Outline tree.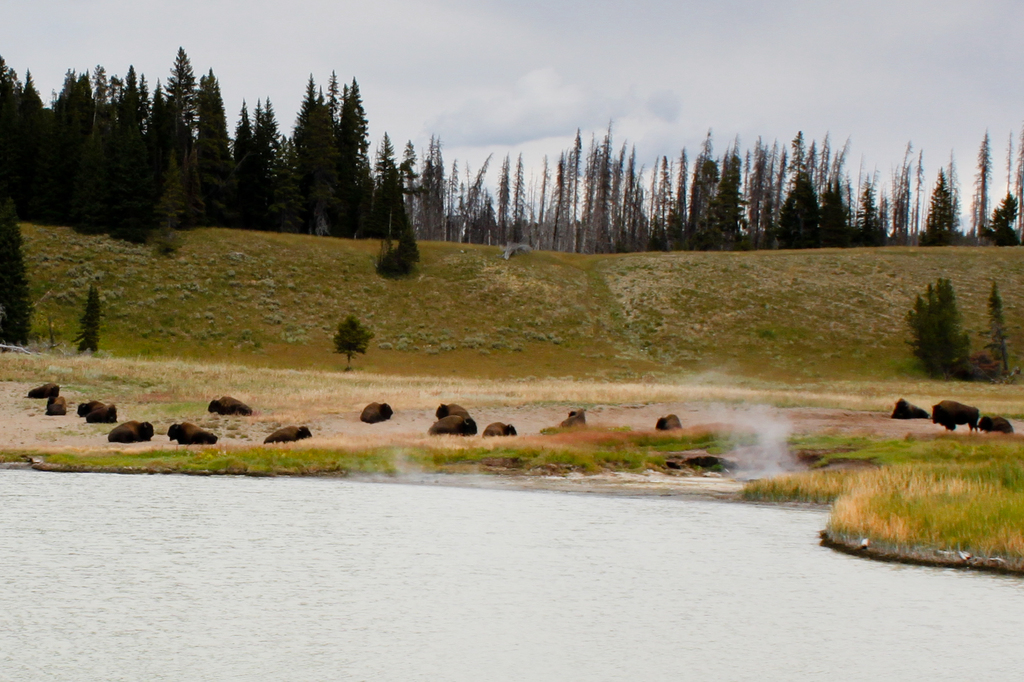
Outline: (left=75, top=284, right=101, bottom=355).
